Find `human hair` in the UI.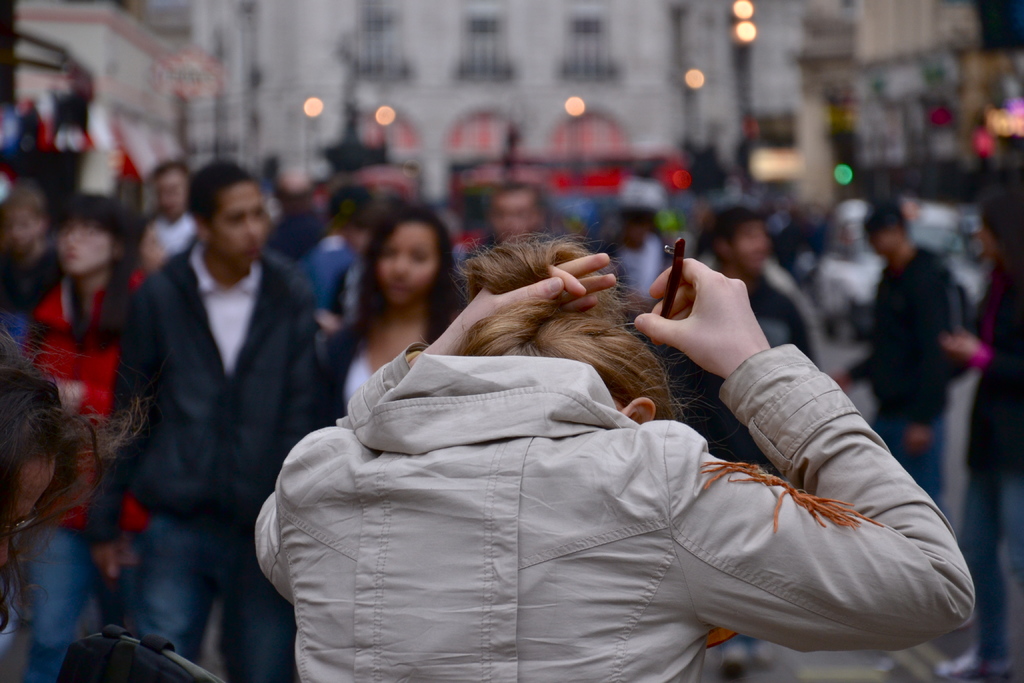
UI element at Rect(866, 199, 910, 224).
